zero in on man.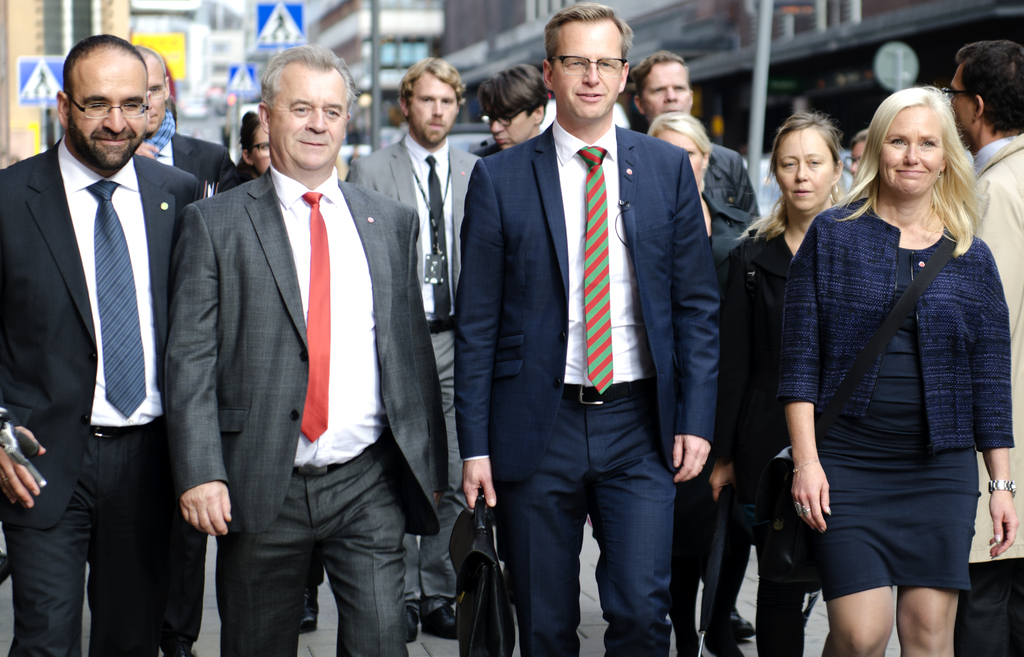
Zeroed in: [454, 0, 723, 656].
